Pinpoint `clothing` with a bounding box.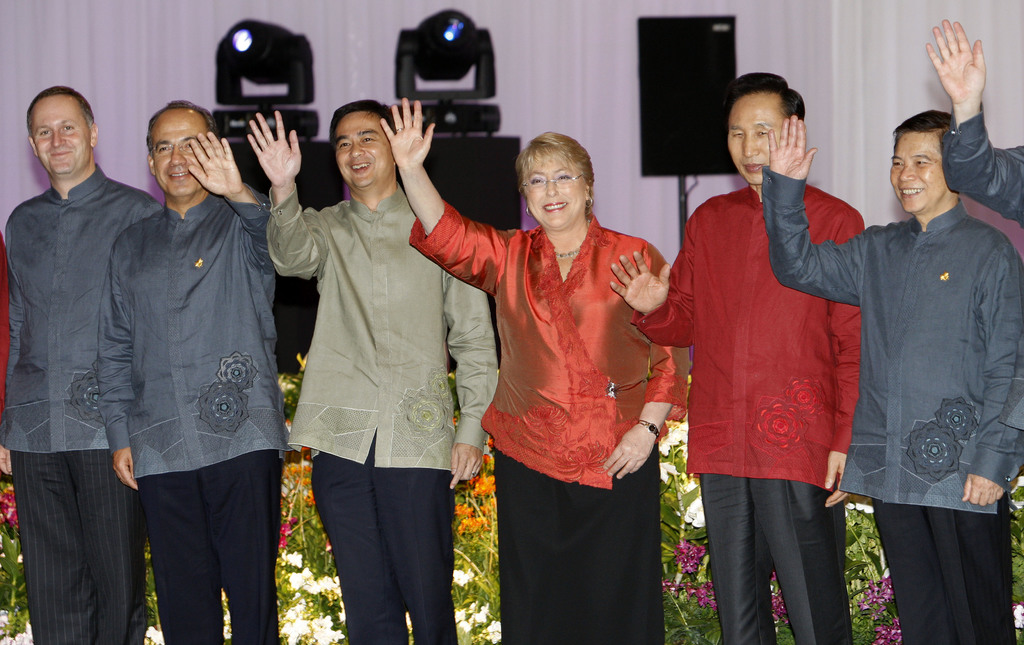
<box>408,197,691,644</box>.
